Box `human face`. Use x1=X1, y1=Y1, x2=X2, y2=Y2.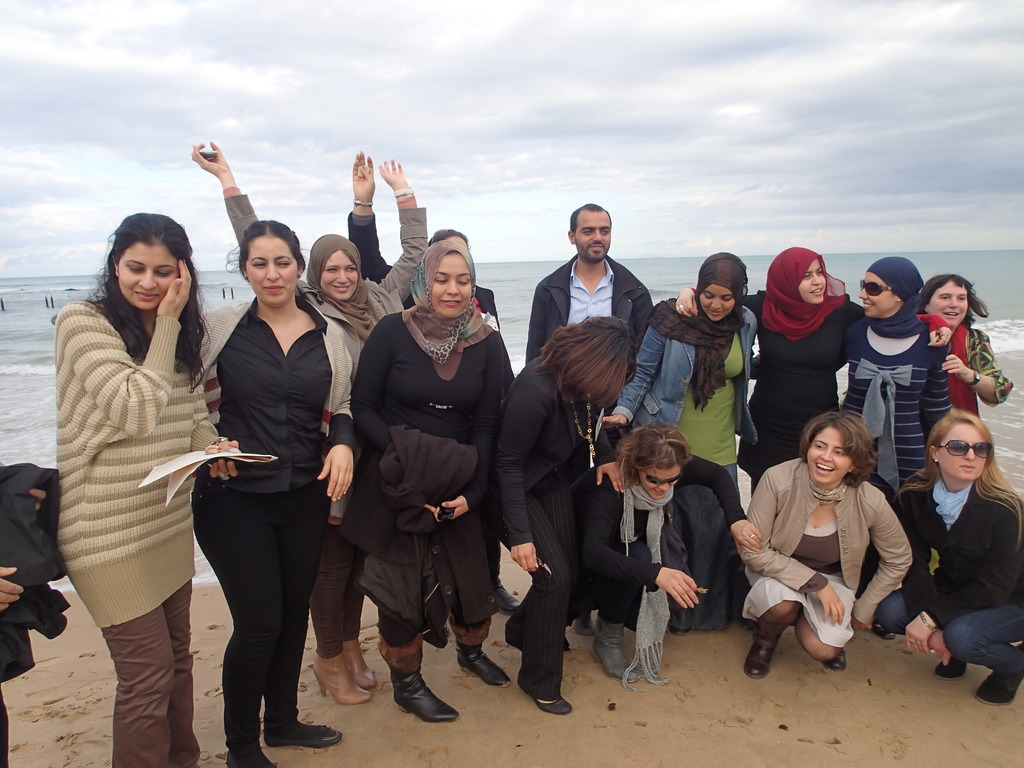
x1=247, y1=232, x2=297, y2=306.
